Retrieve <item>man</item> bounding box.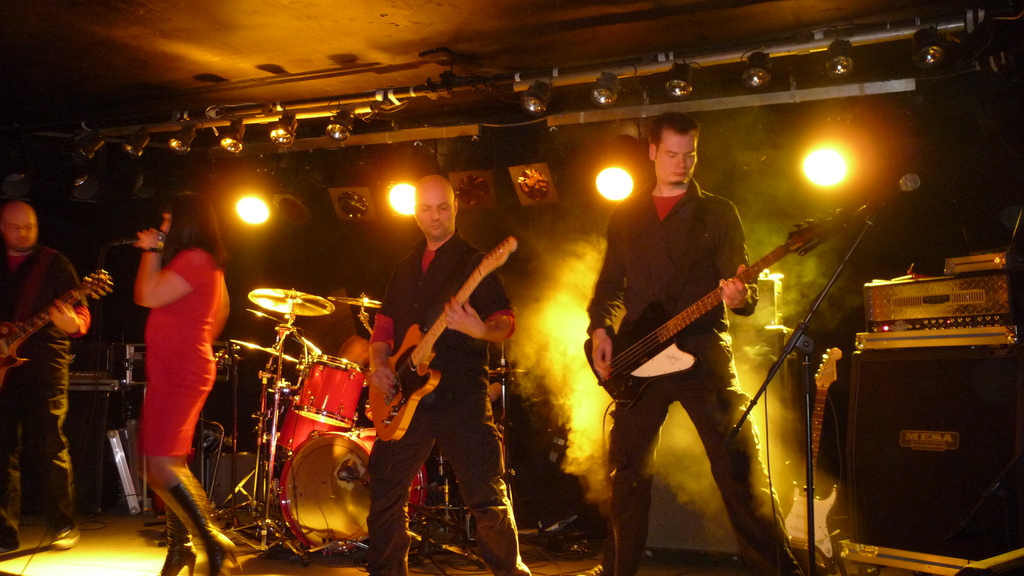
Bounding box: bbox=[0, 202, 92, 550].
